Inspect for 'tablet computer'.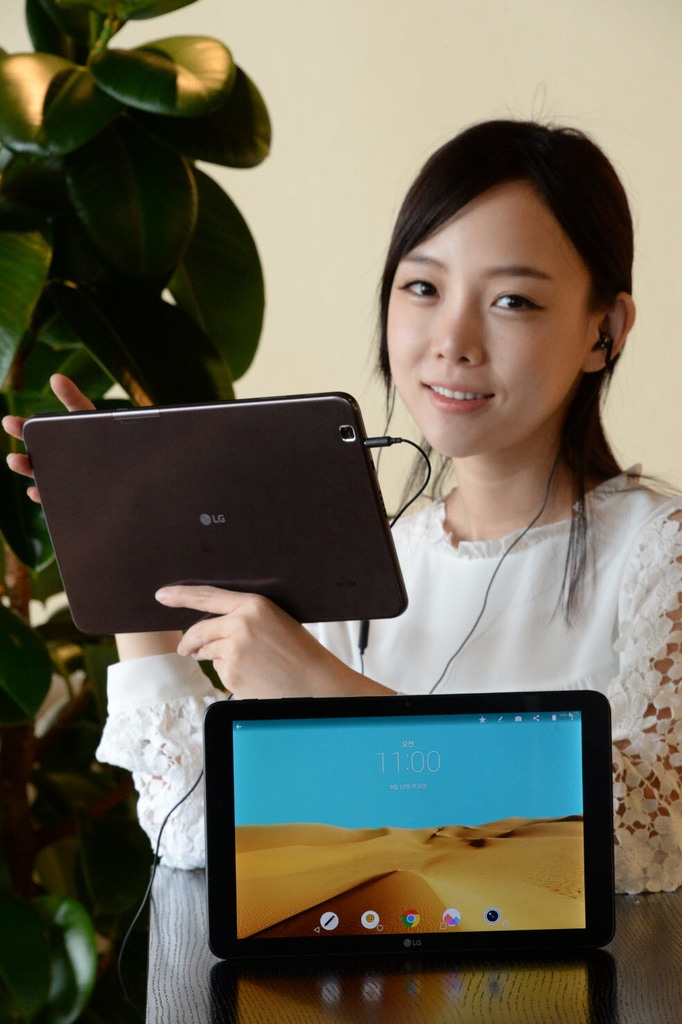
Inspection: [207, 685, 615, 964].
